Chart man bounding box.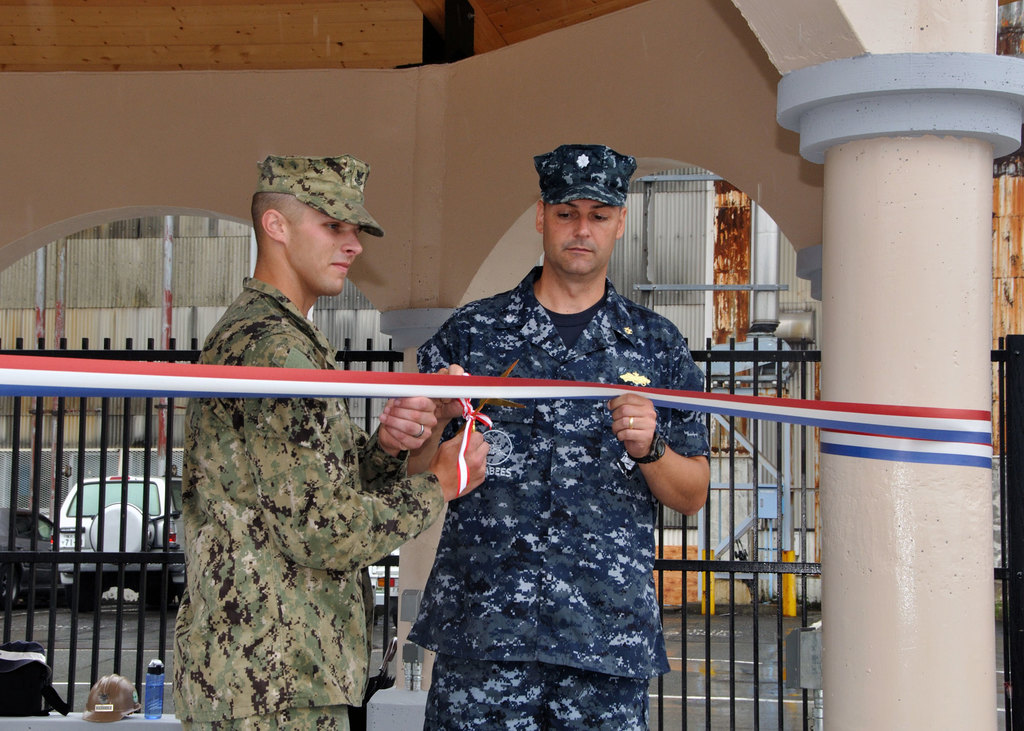
Charted: (164, 152, 492, 730).
